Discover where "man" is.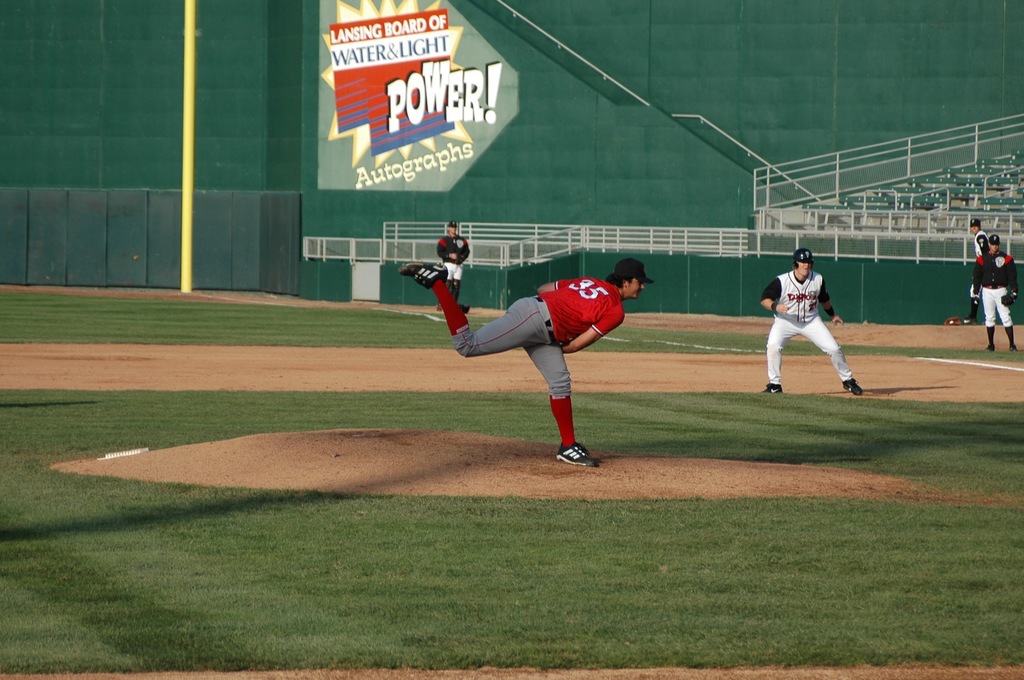
Discovered at BBox(436, 220, 470, 303).
